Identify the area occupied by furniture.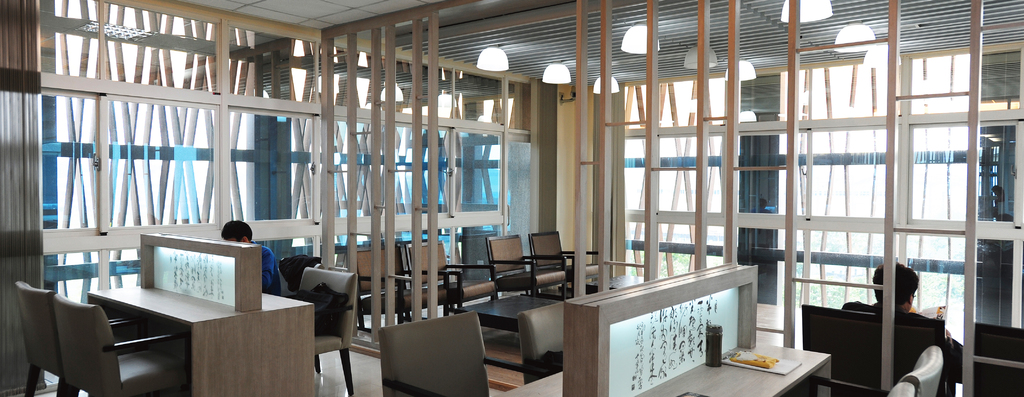
Area: region(499, 259, 833, 396).
